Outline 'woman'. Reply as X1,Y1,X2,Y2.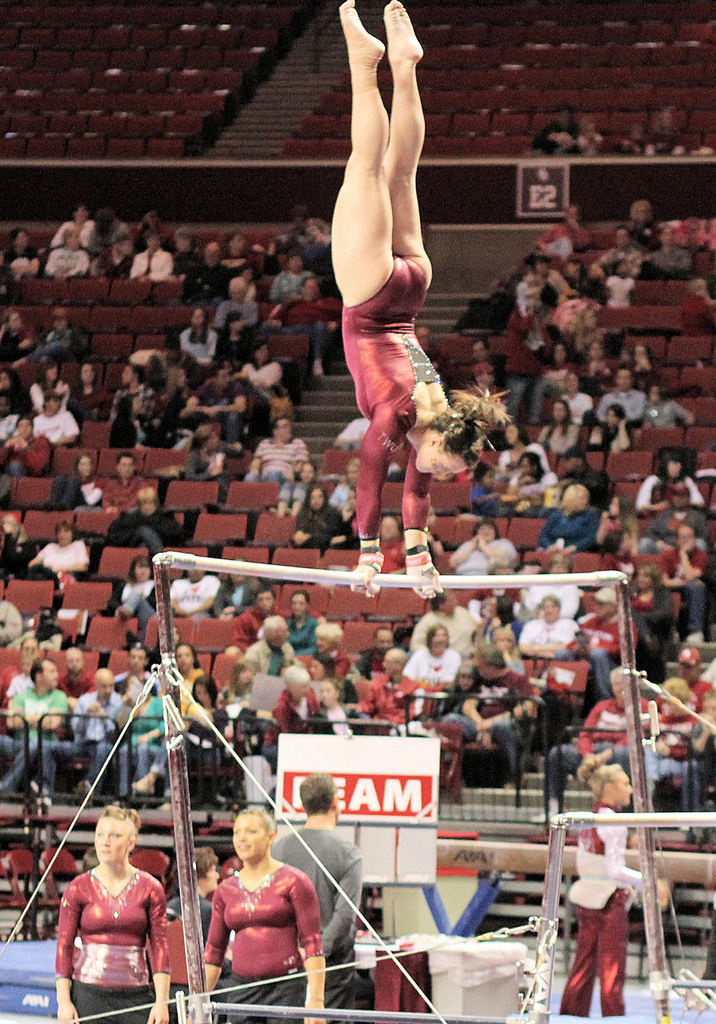
557,756,676,1015.
